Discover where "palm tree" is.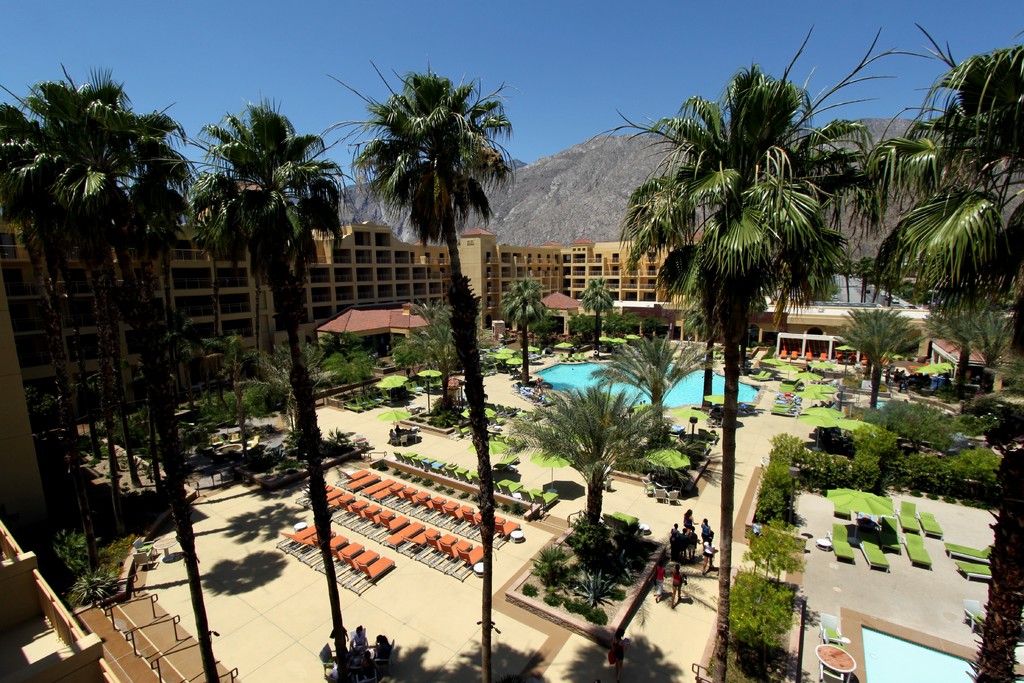
Discovered at [623,60,842,682].
